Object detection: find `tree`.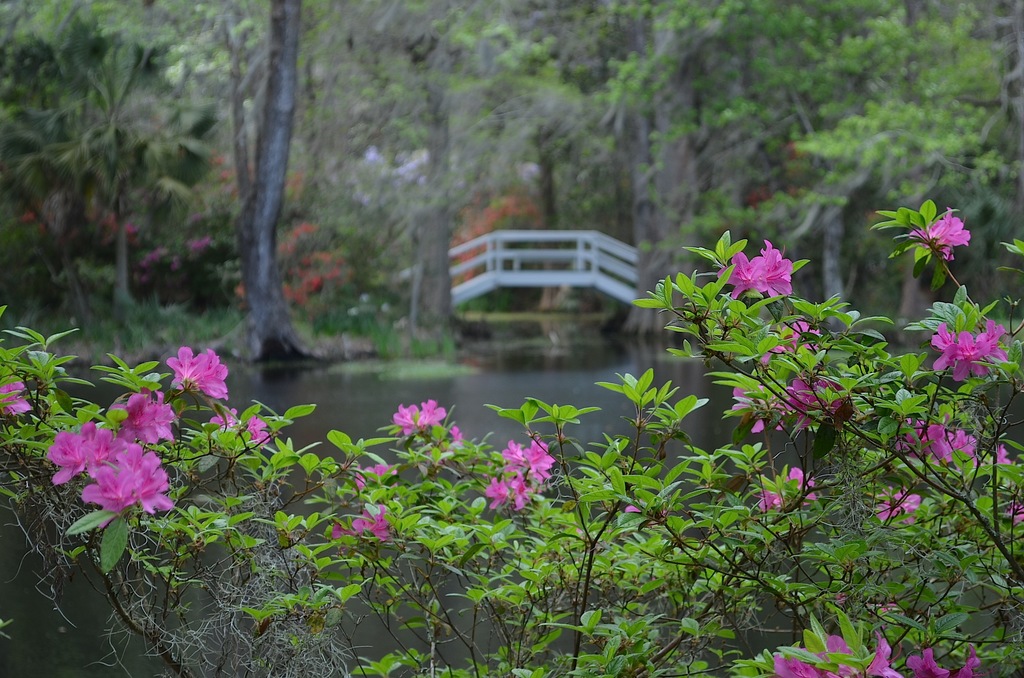
[x1=0, y1=197, x2=1023, y2=677].
